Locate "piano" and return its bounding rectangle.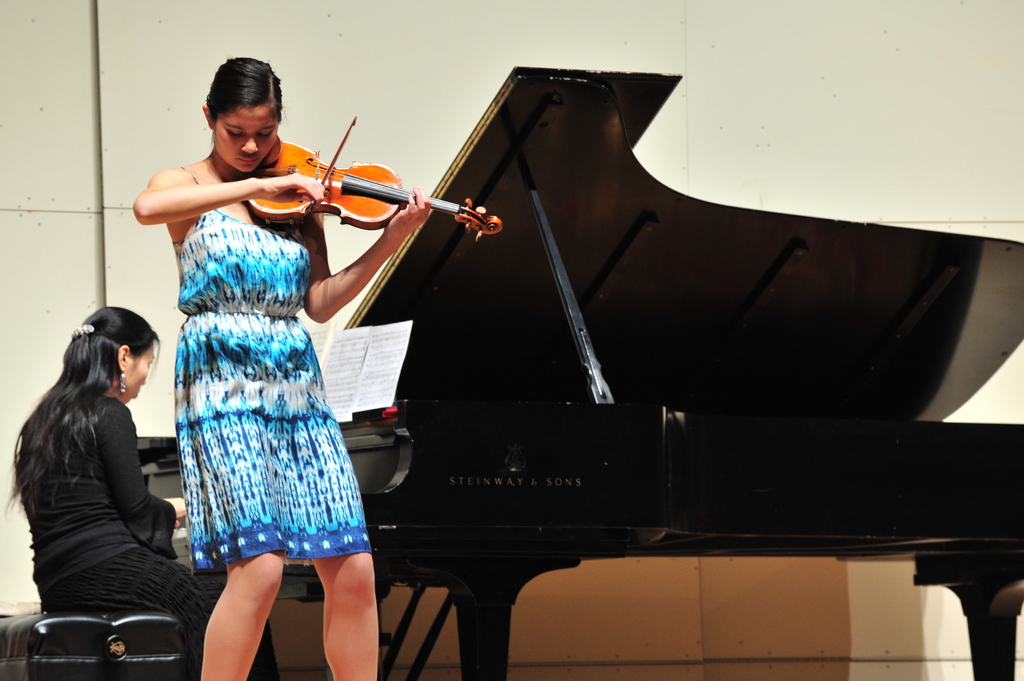
locate(348, 63, 1023, 679).
